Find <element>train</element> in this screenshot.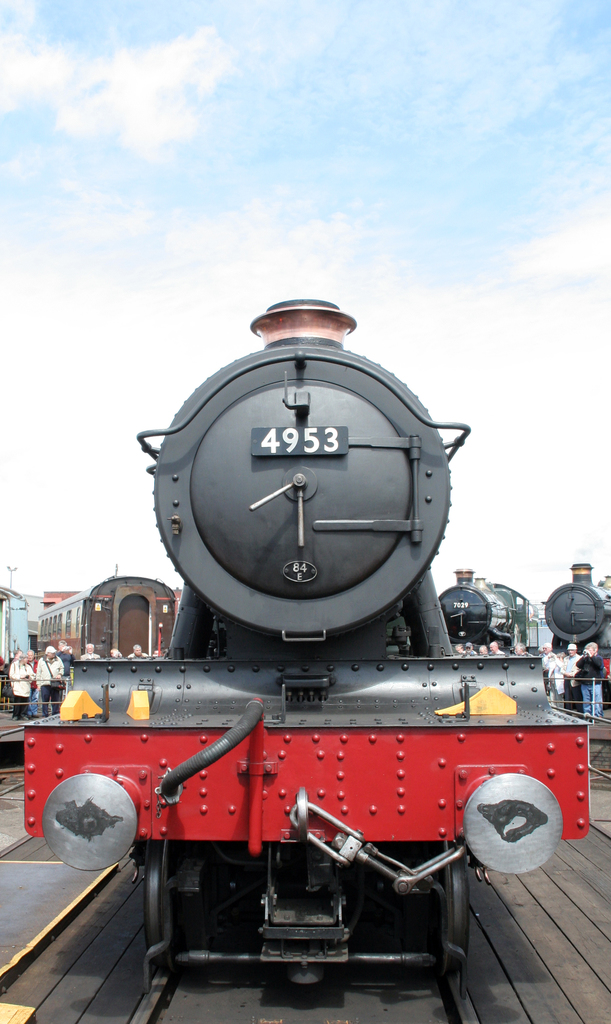
The bounding box for <element>train</element> is <box>550,557,610,685</box>.
